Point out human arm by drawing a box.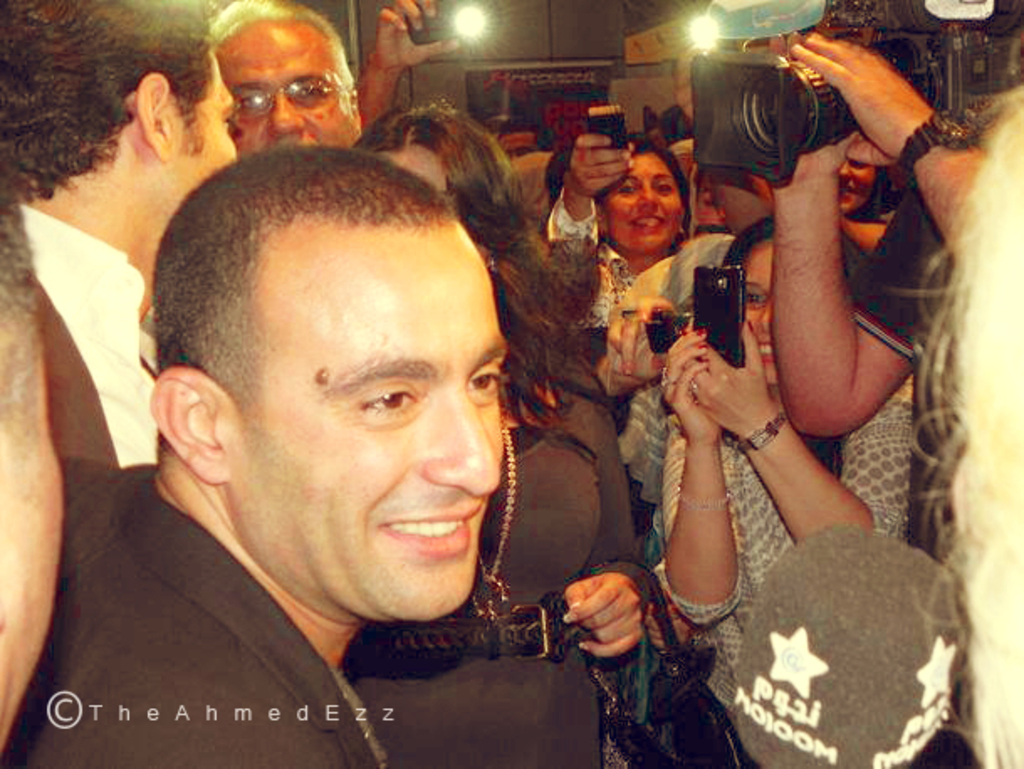
bbox(549, 131, 640, 322).
